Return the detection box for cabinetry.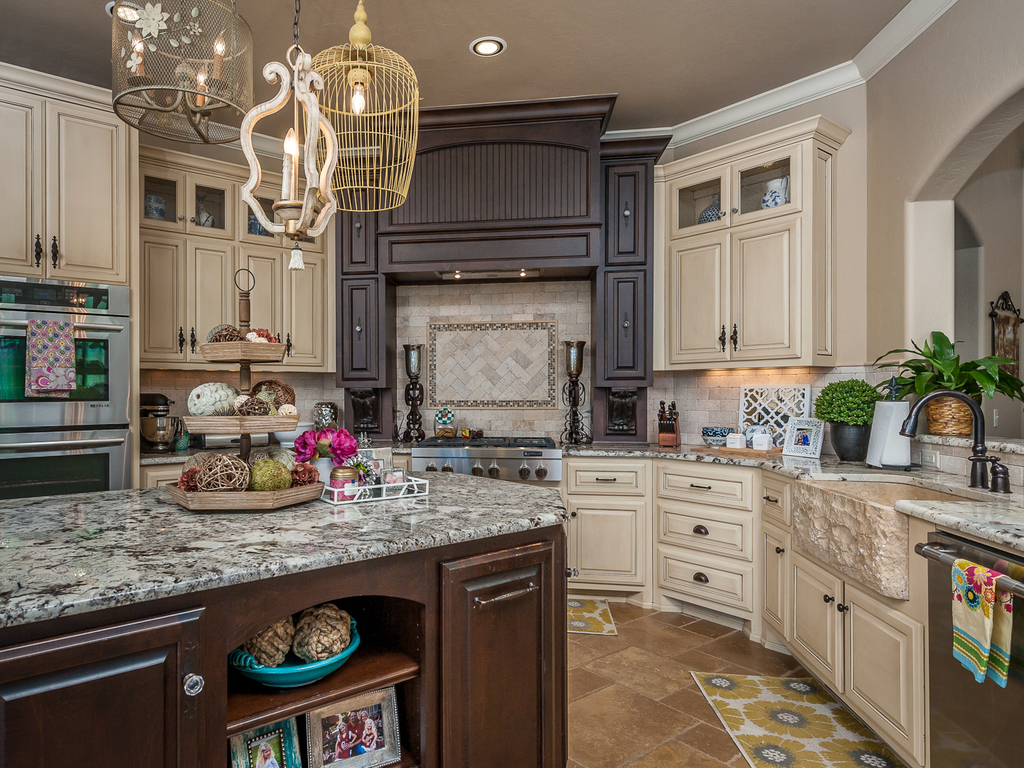
651/542/757/617.
